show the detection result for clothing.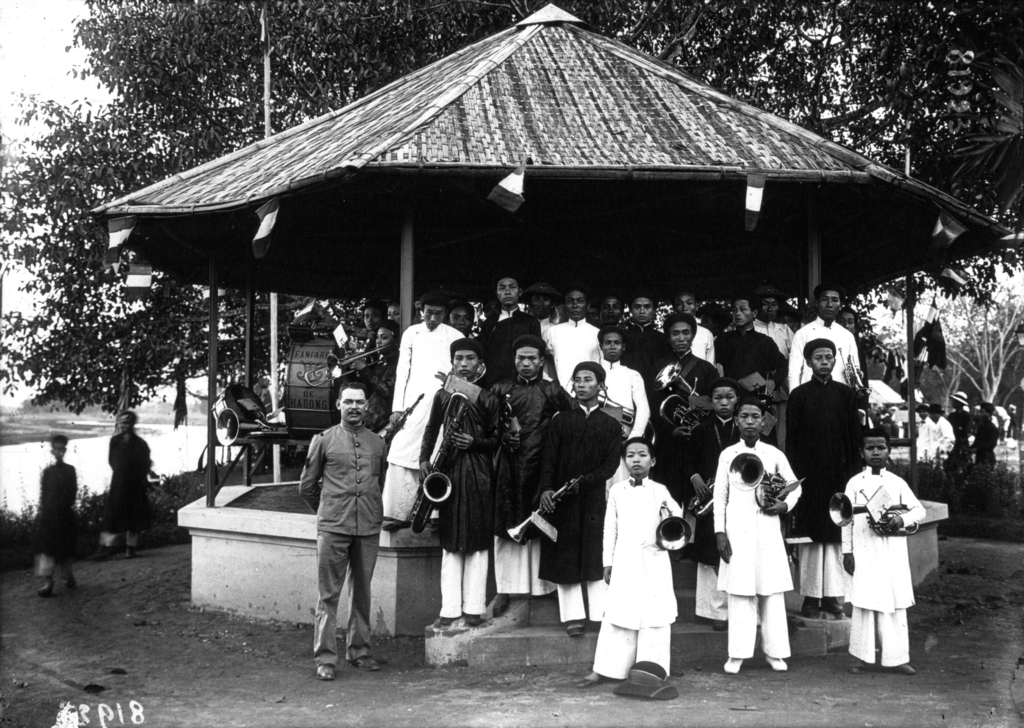
bbox(716, 334, 785, 380).
